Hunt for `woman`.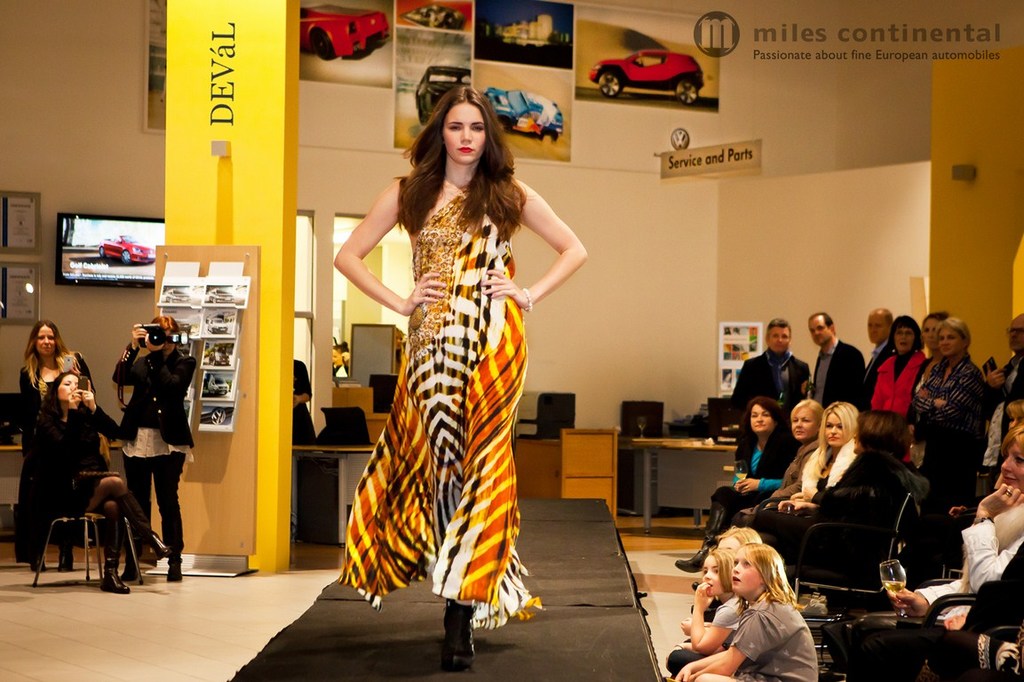
Hunted down at (left=693, top=527, right=830, bottom=676).
